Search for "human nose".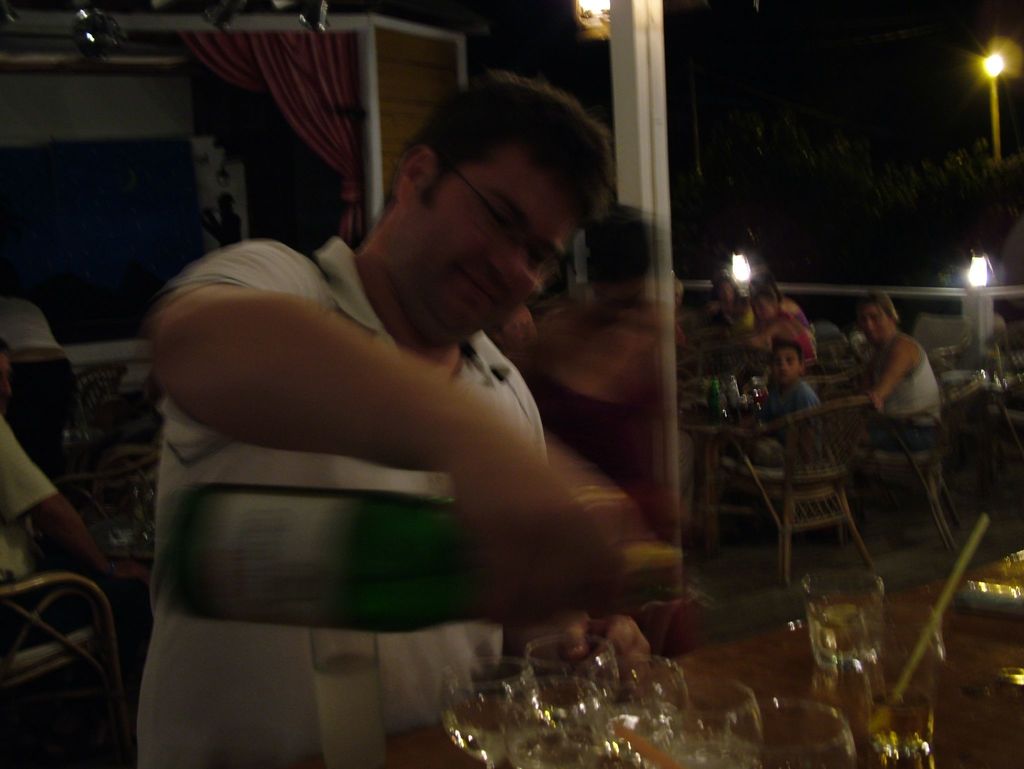
Found at locate(0, 376, 11, 397).
